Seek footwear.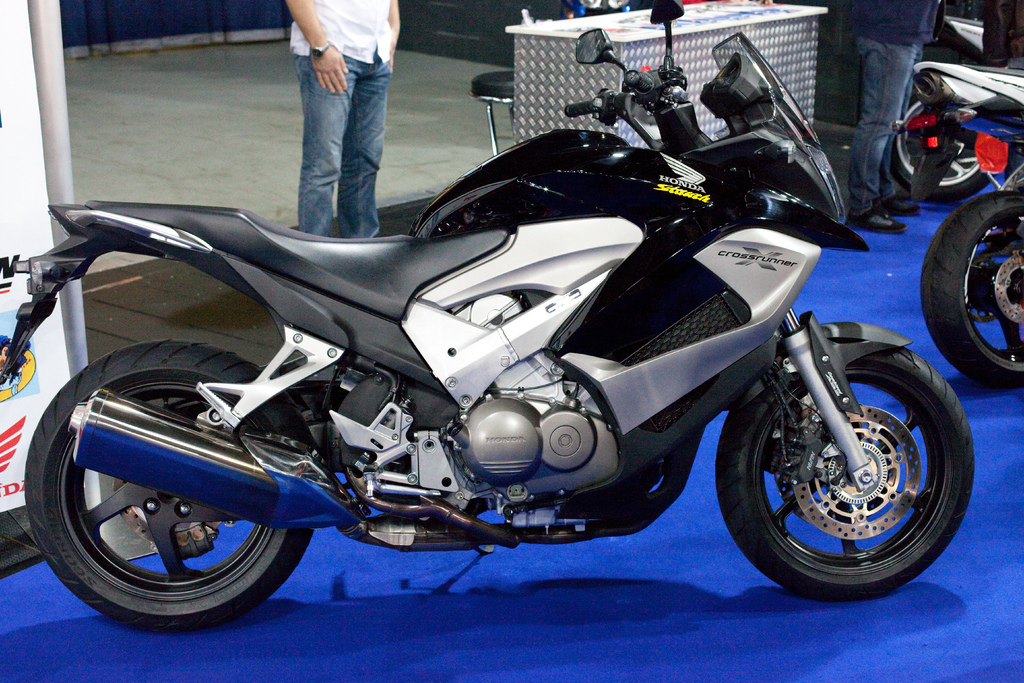
(left=888, top=193, right=920, bottom=216).
